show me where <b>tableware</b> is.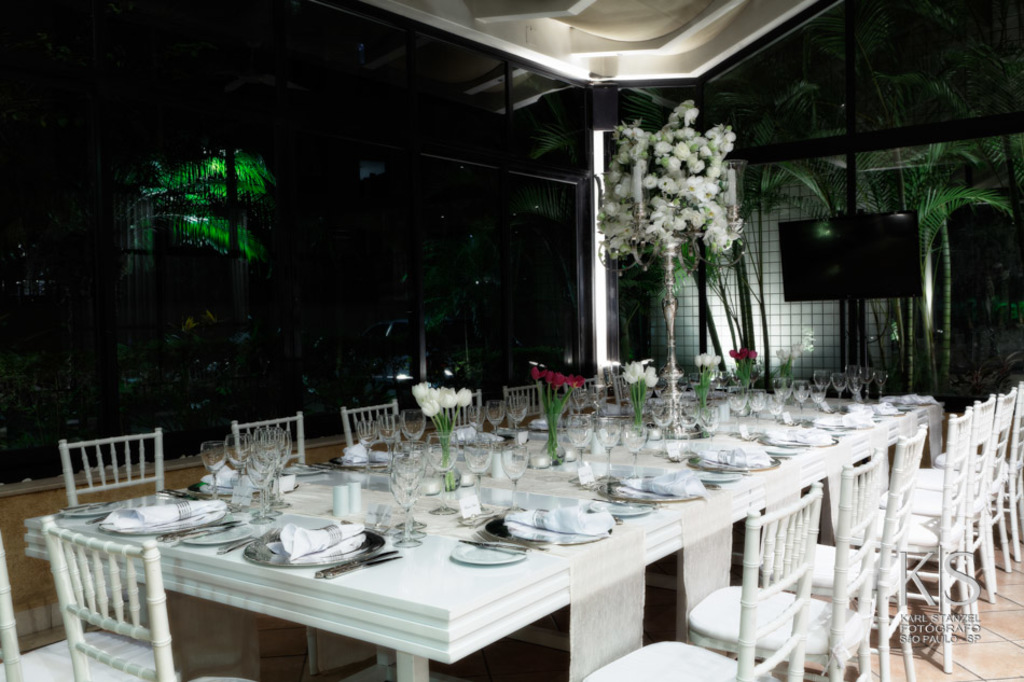
<b>tableware</b> is at bbox=(653, 401, 675, 450).
